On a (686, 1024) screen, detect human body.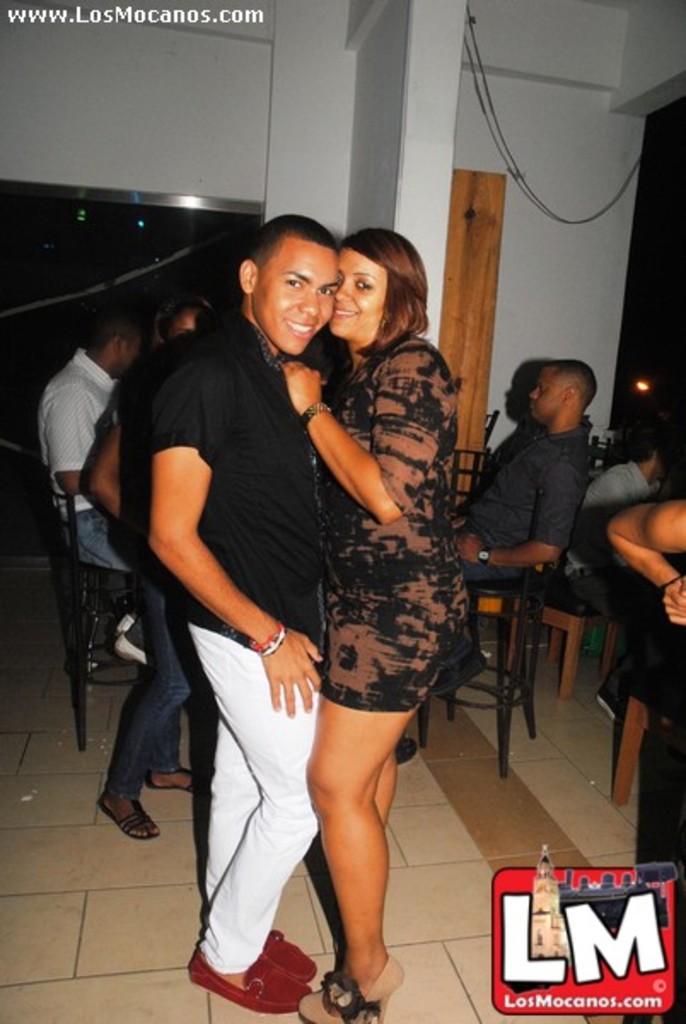
select_region(611, 493, 684, 635).
